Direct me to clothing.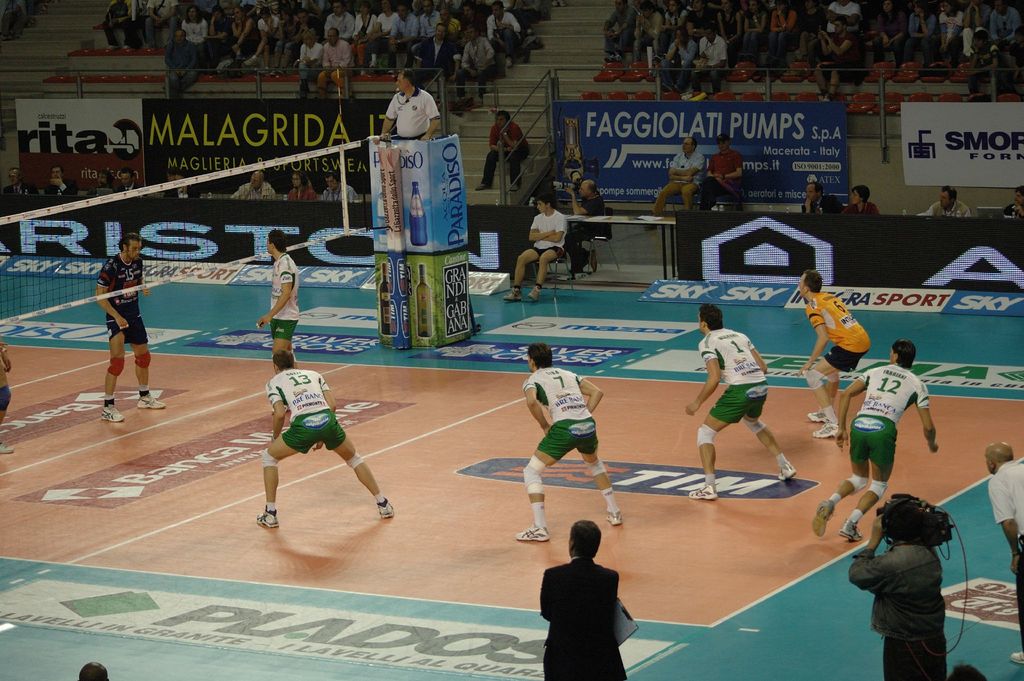
Direction: region(388, 92, 446, 136).
